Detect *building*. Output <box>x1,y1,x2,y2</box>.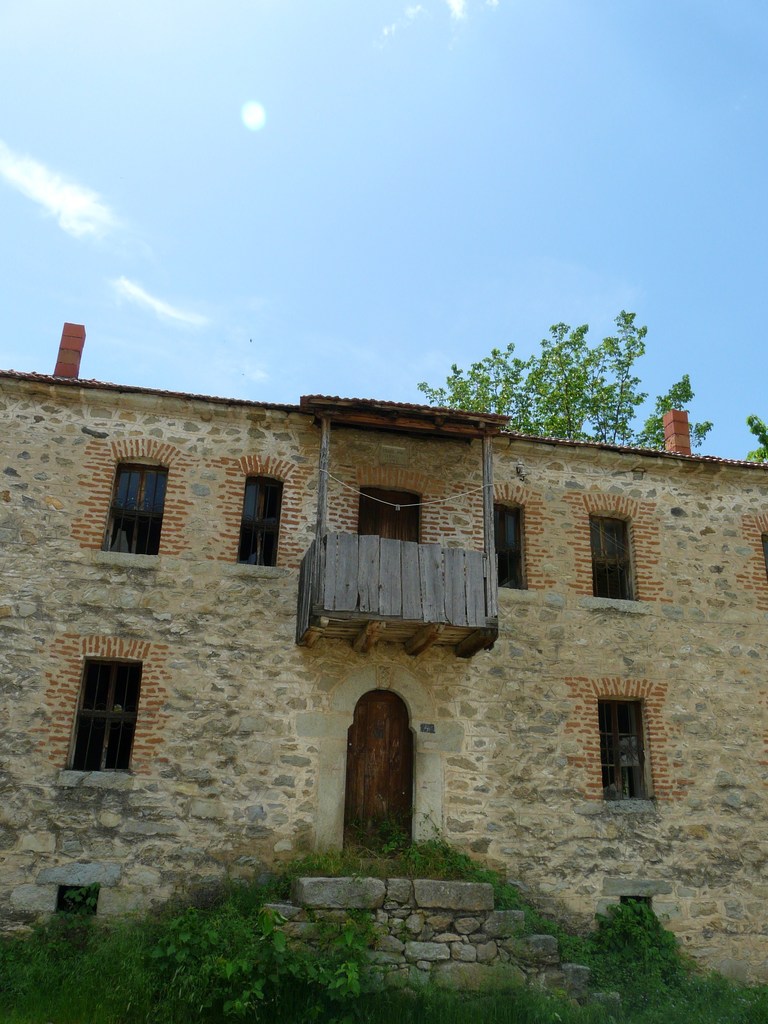
<box>0,319,766,962</box>.
